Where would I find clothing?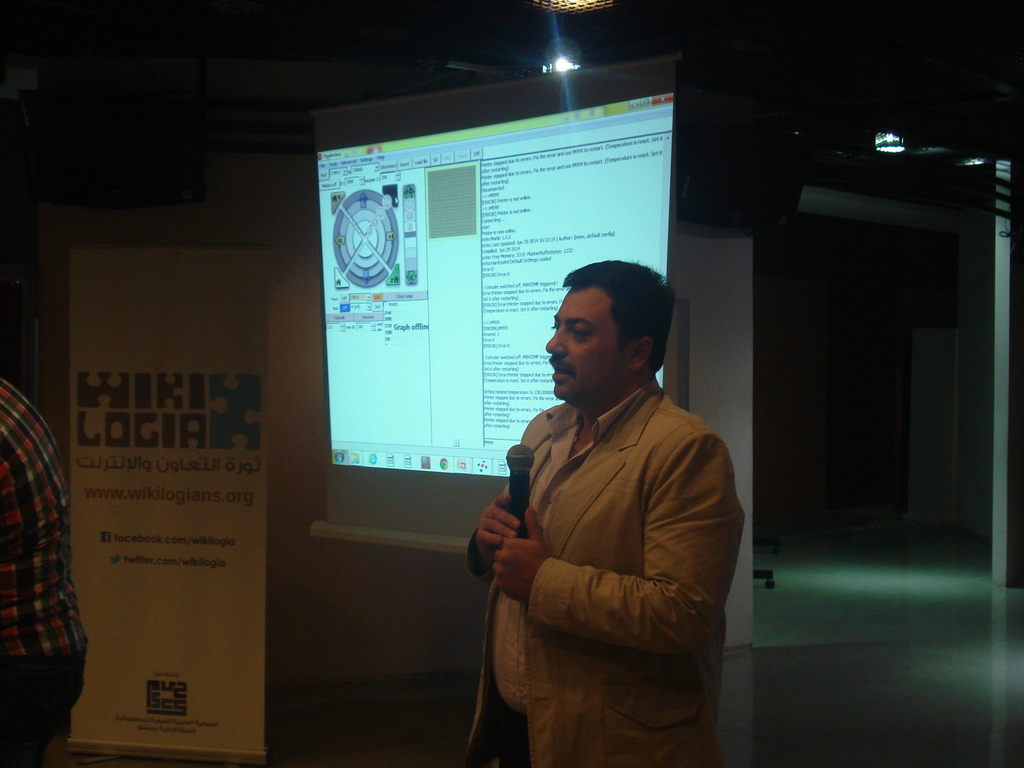
At bbox=[463, 319, 746, 749].
